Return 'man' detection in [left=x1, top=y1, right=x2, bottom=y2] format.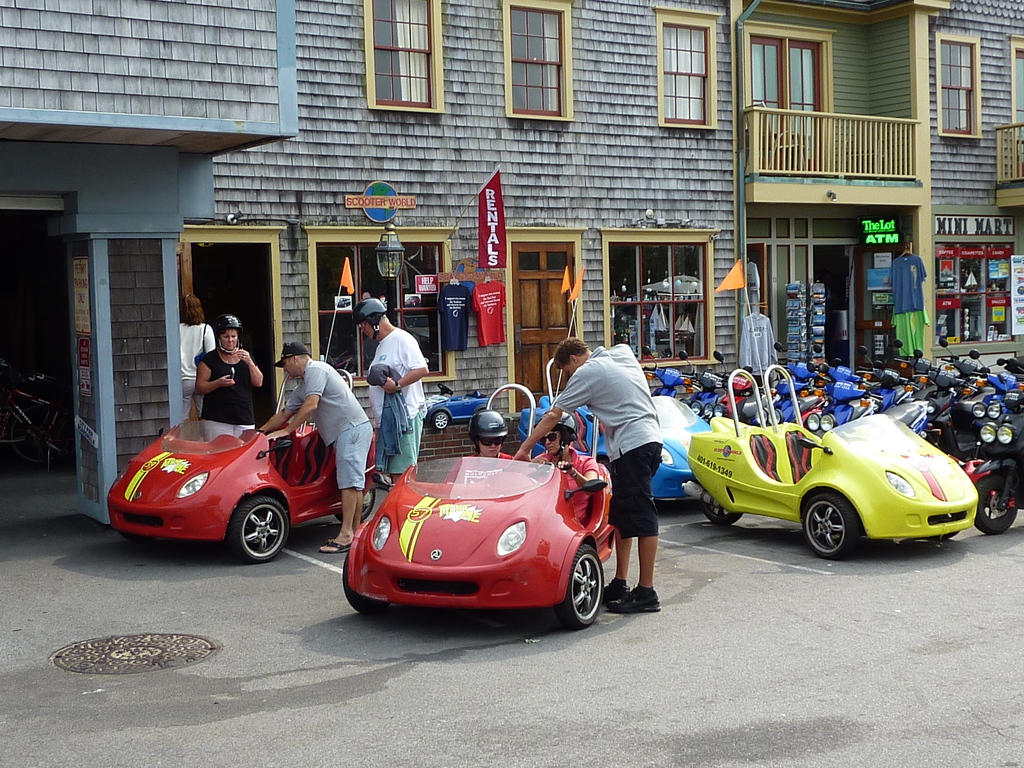
[left=252, top=341, right=375, bottom=553].
